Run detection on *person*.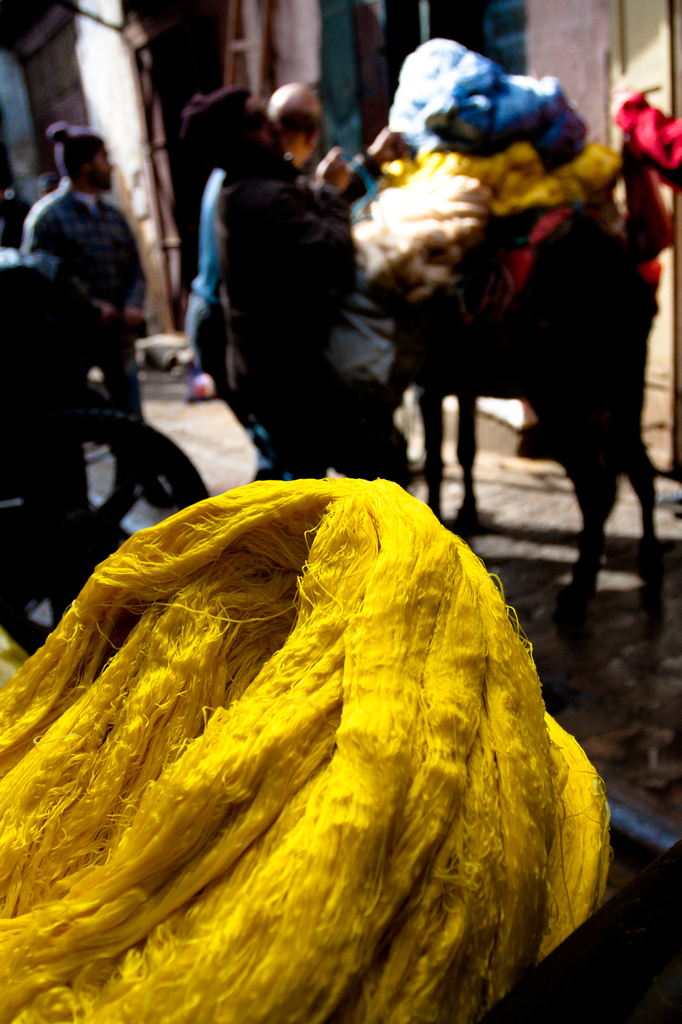
Result: (183,81,414,495).
